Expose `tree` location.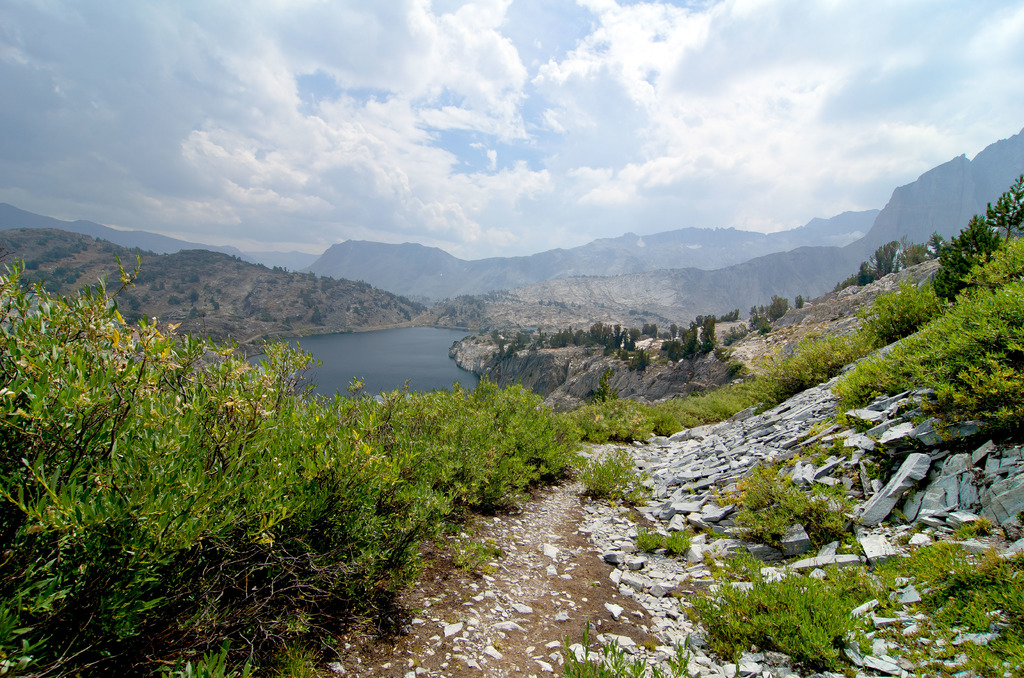
Exposed at region(930, 239, 973, 308).
